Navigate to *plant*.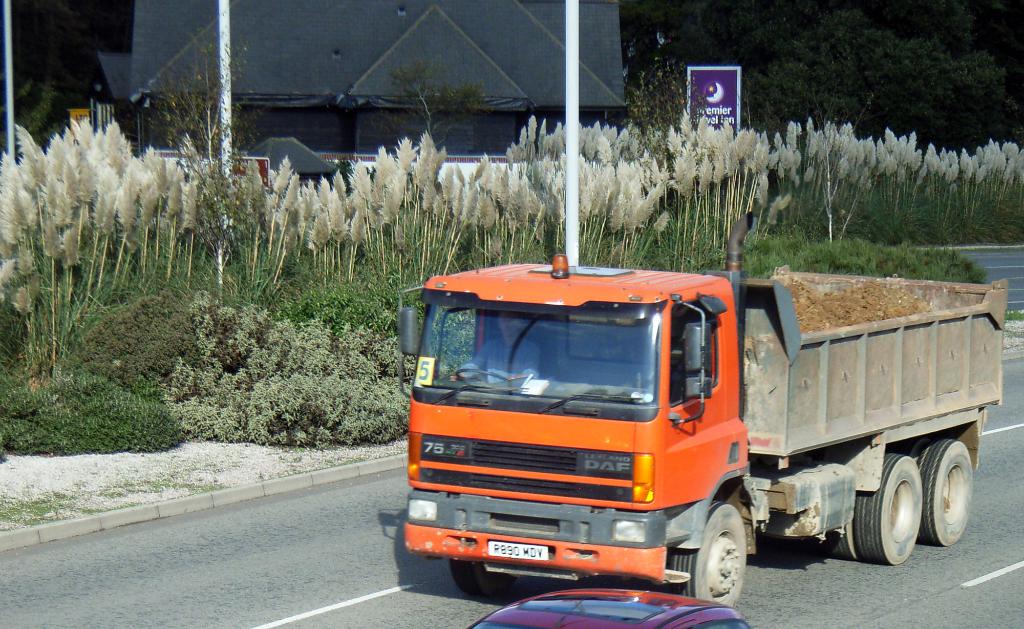
Navigation target: bbox(0, 371, 186, 459).
